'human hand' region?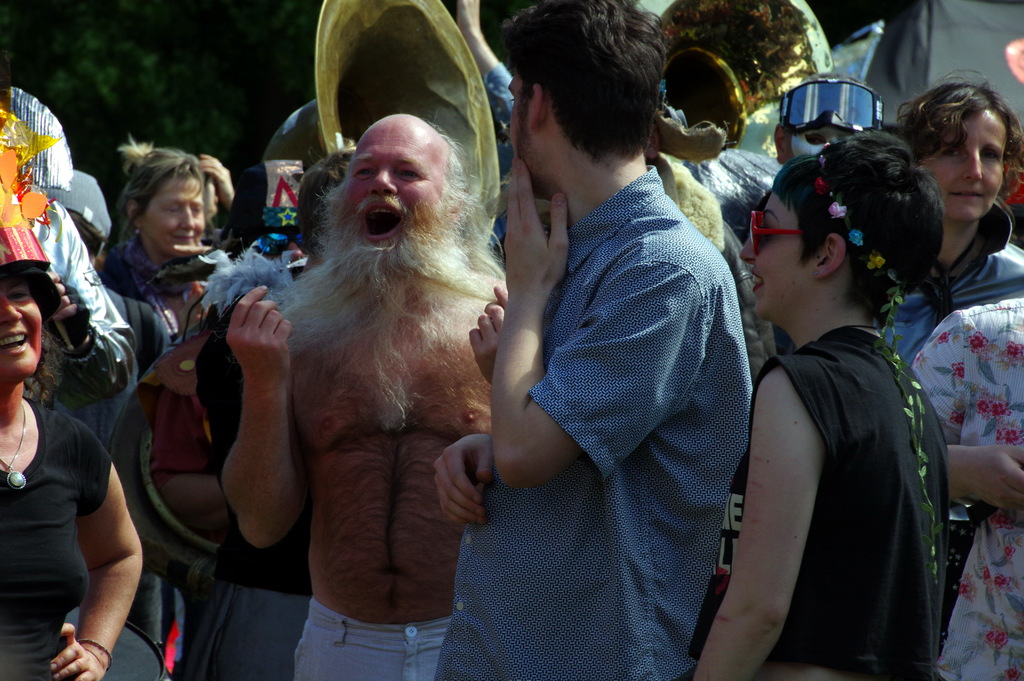
172/244/211/254
